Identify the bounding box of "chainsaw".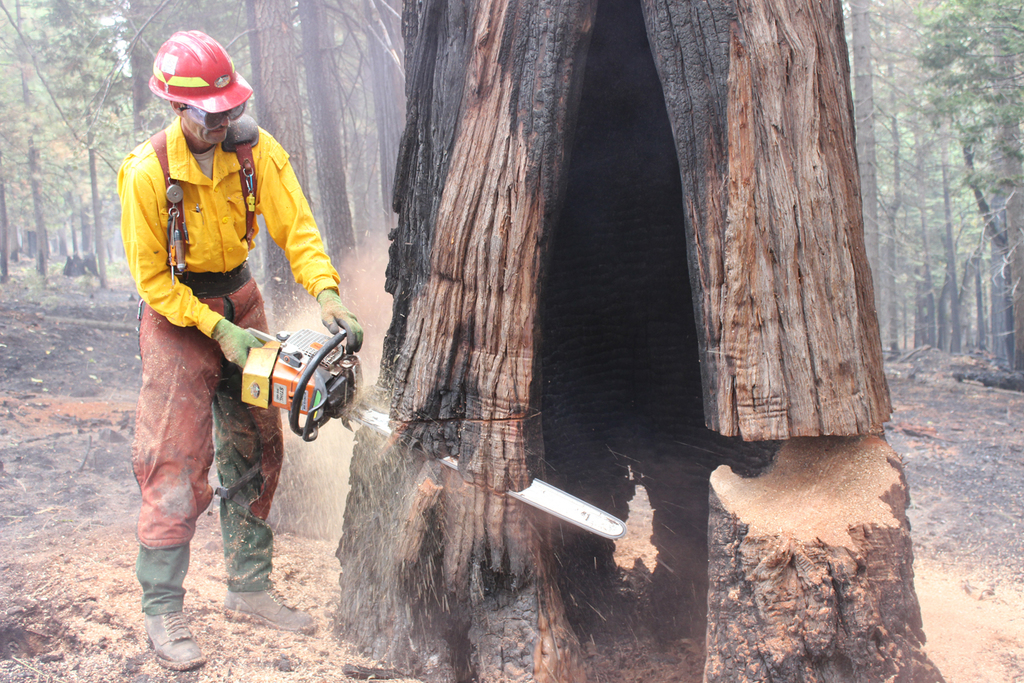
<region>238, 328, 627, 544</region>.
